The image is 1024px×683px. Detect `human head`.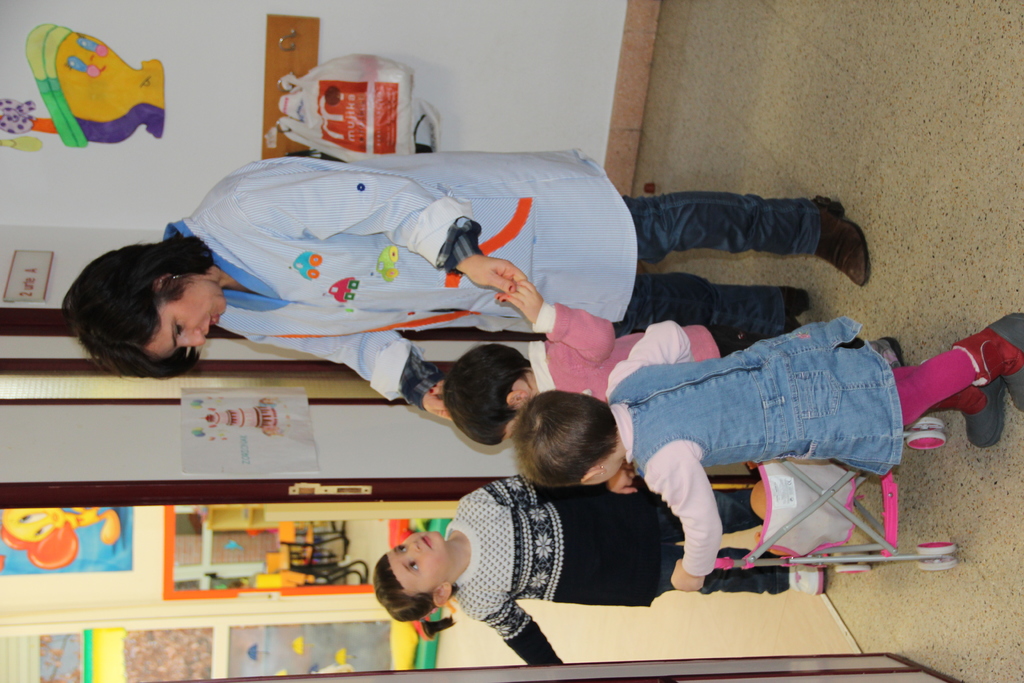
Detection: pyautogui.locateOnScreen(59, 241, 228, 379).
